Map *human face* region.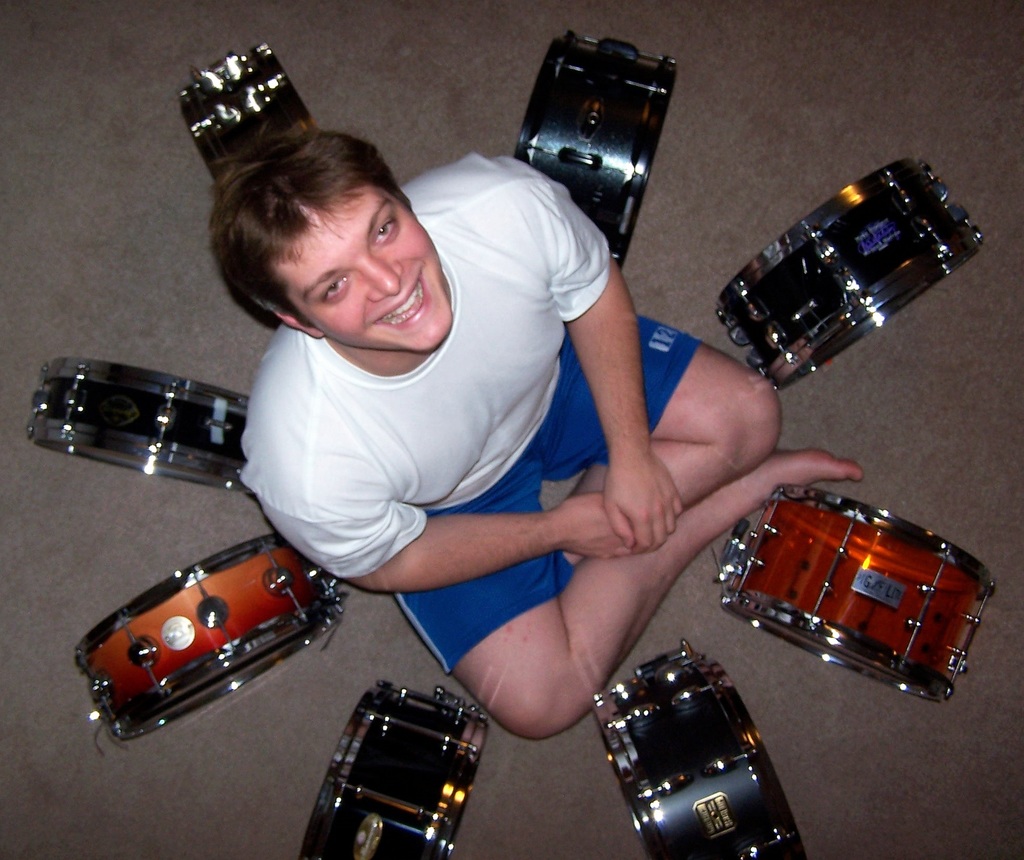
Mapped to <box>269,182,448,358</box>.
